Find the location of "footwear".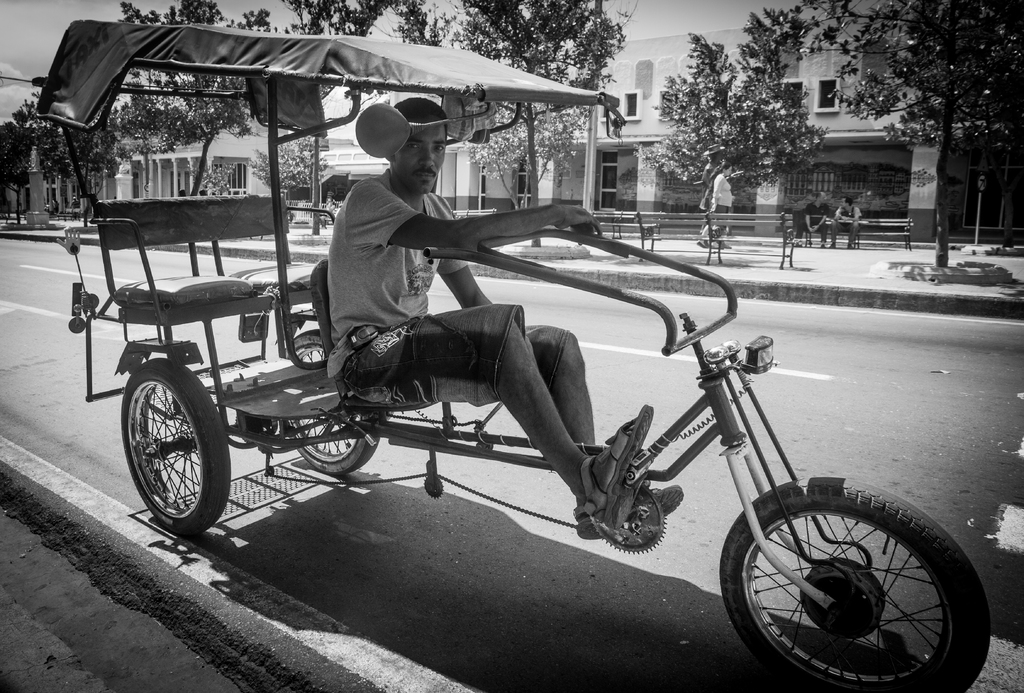
Location: bbox=[819, 241, 827, 248].
